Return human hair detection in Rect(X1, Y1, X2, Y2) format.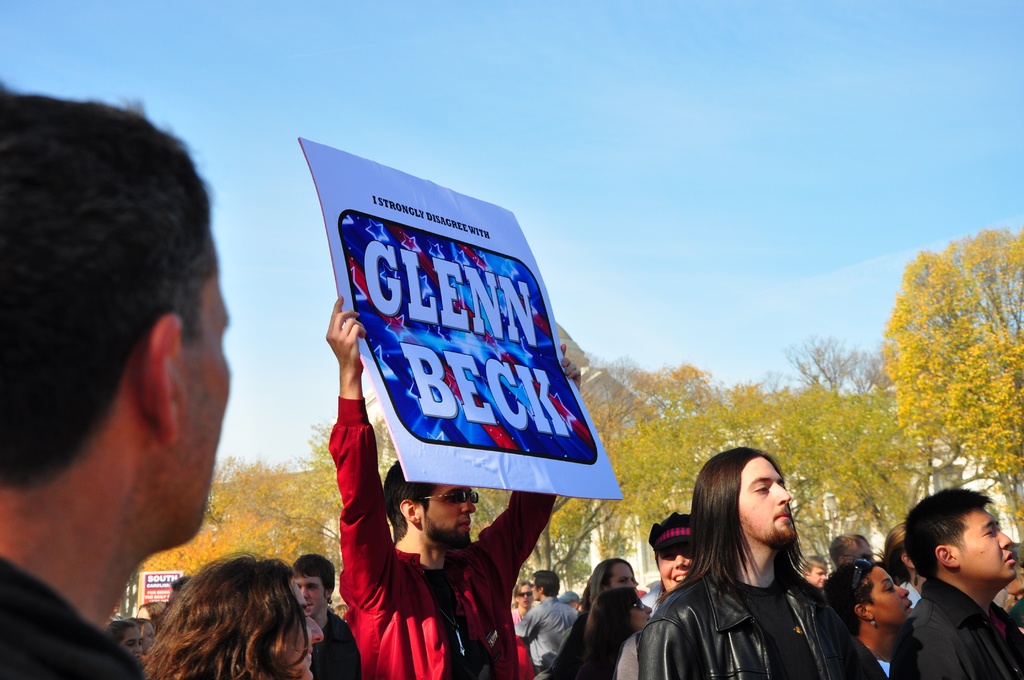
Rect(823, 550, 883, 633).
